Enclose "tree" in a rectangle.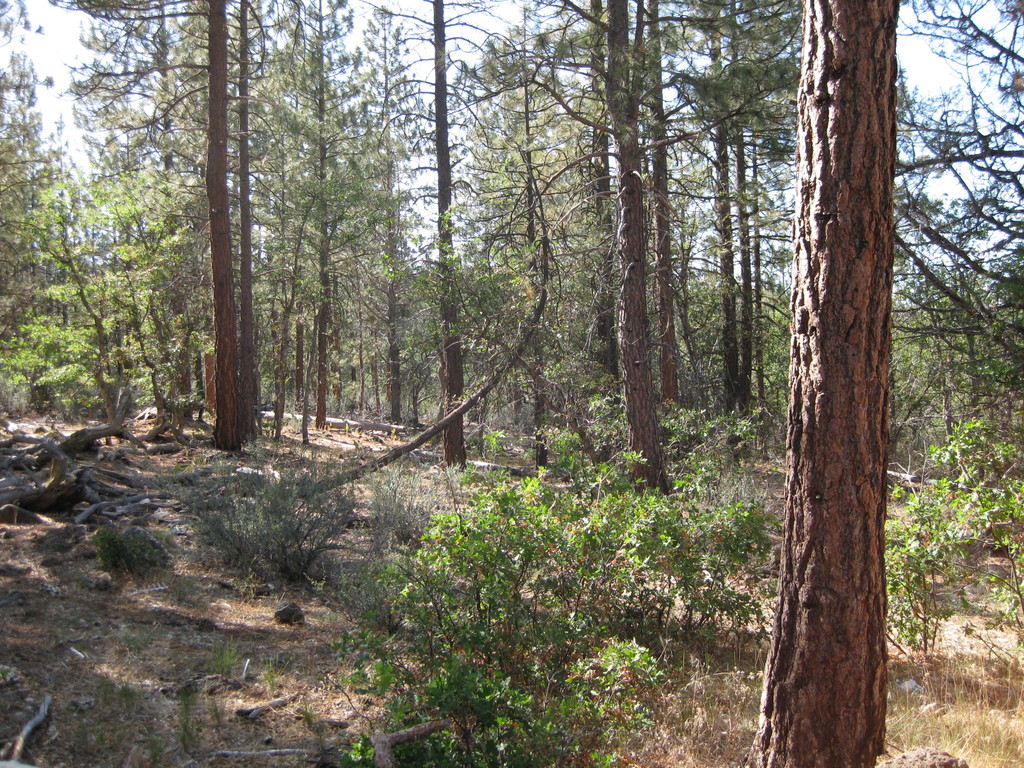
(75, 0, 239, 451).
